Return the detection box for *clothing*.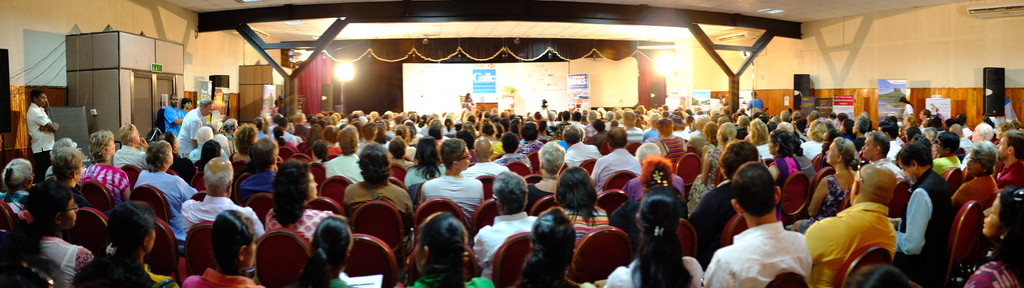
(x1=953, y1=256, x2=1023, y2=287).
